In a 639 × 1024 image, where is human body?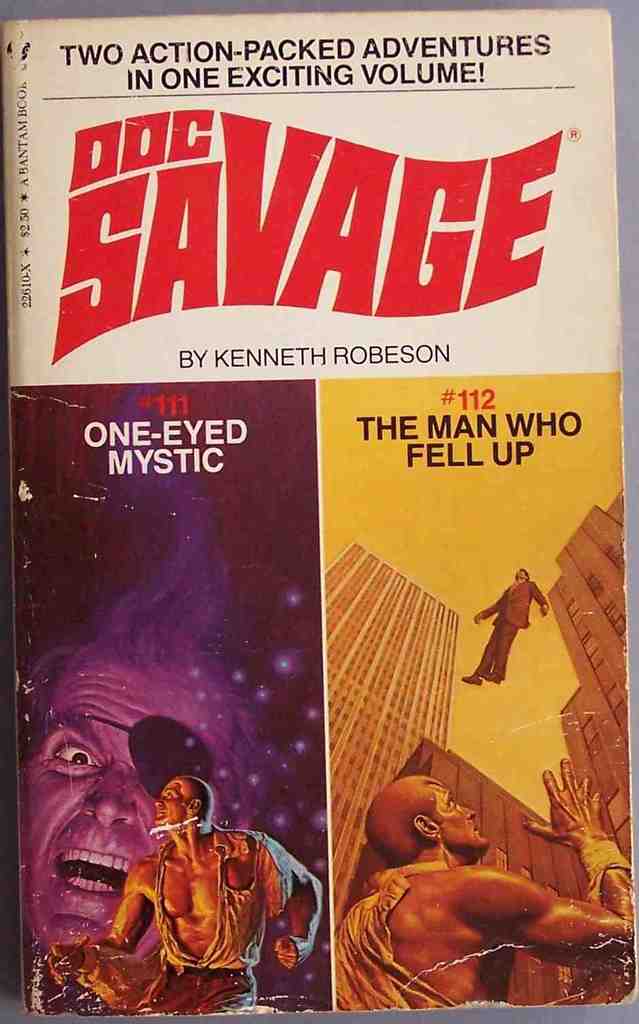
bbox=[320, 763, 634, 1015].
